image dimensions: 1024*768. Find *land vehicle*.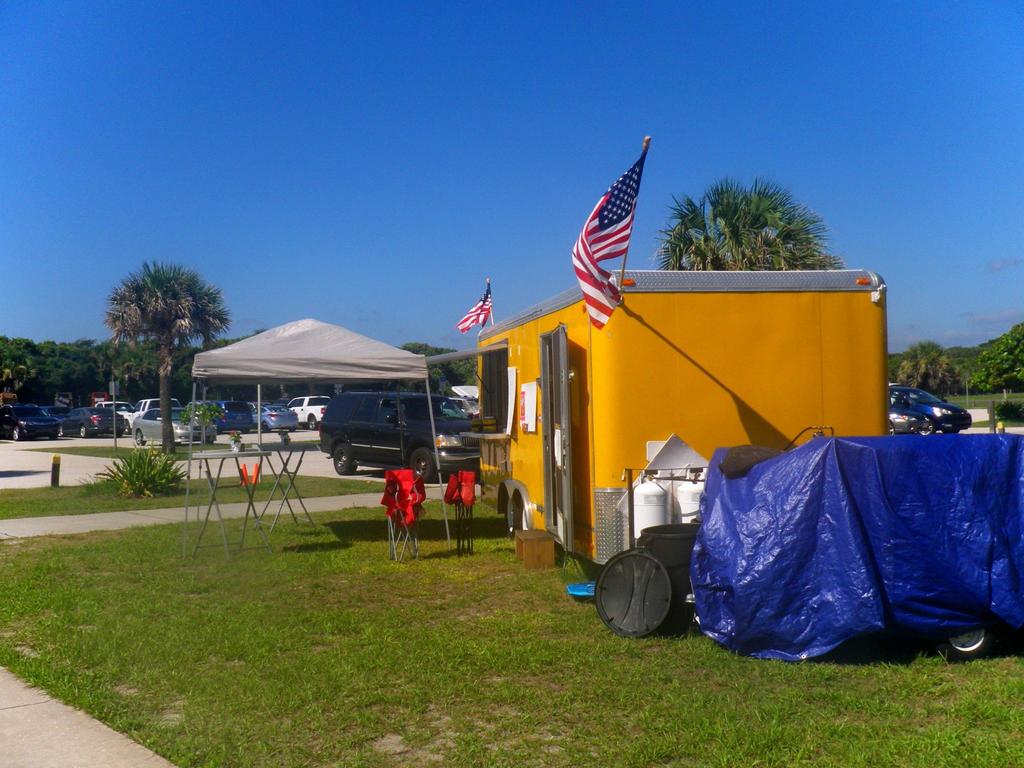
216 399 244 431.
